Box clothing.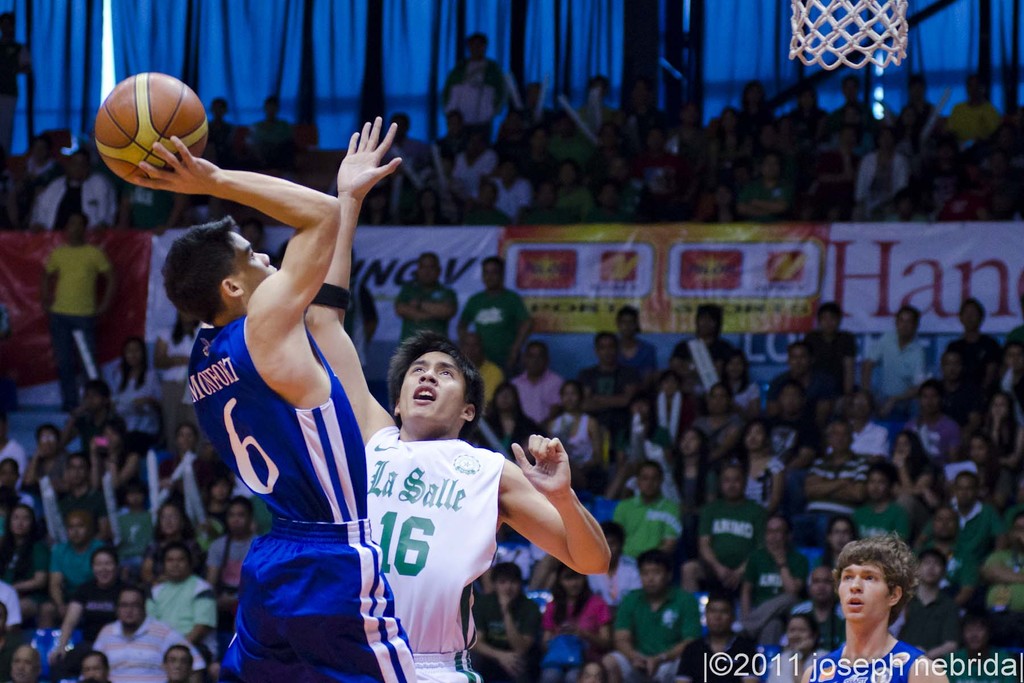
rect(943, 335, 996, 397).
